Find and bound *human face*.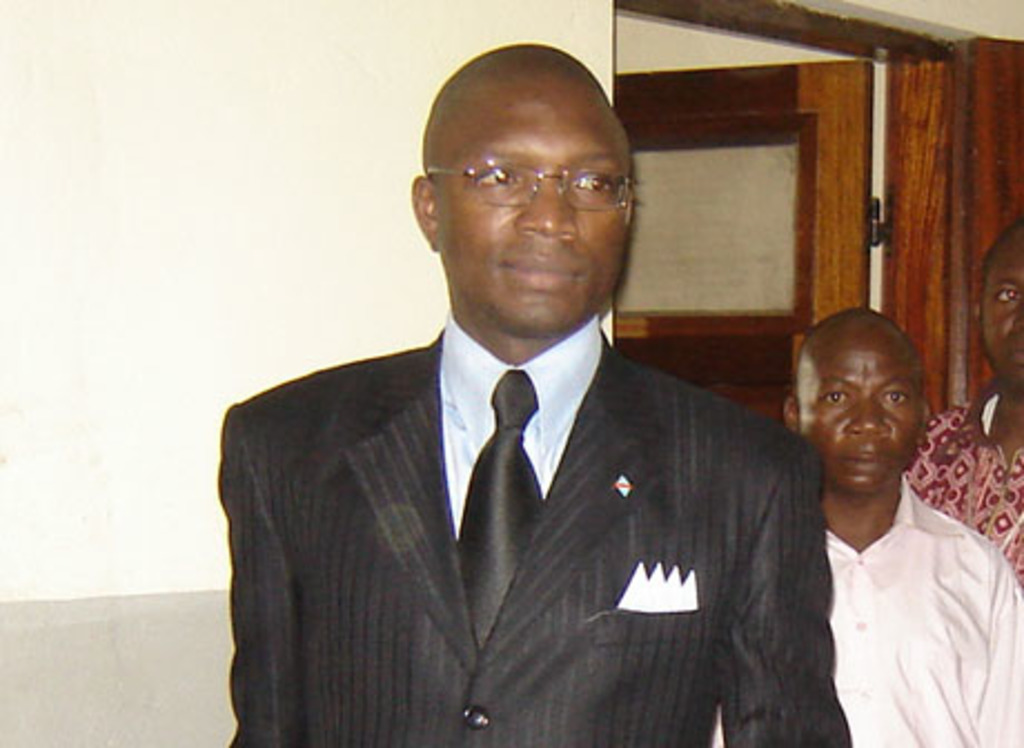
Bound: 432 73 637 343.
